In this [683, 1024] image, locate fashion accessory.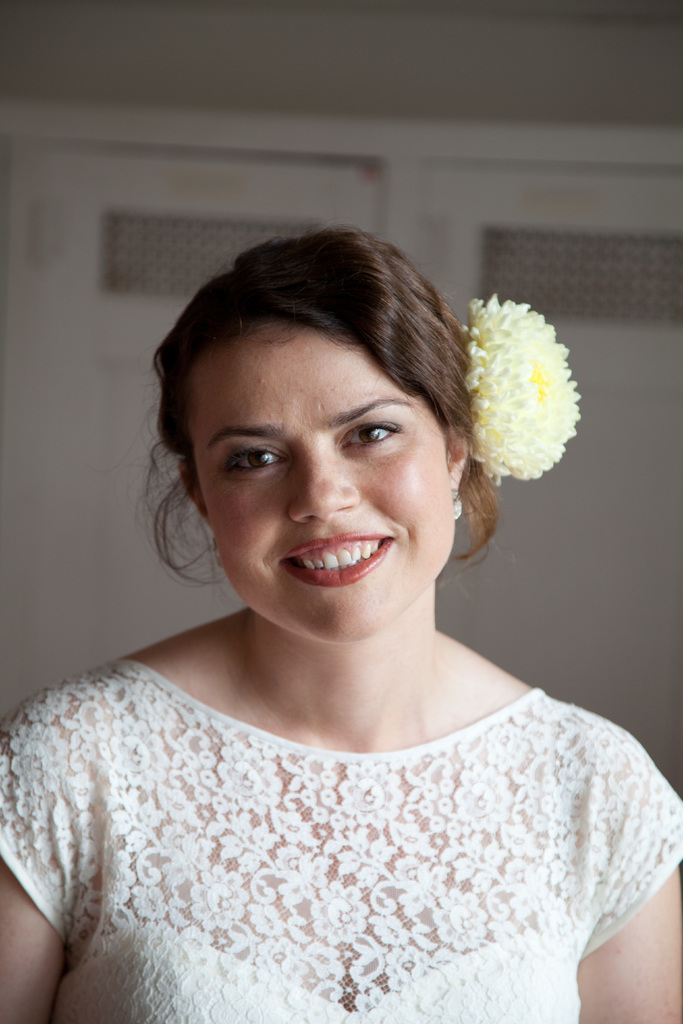
Bounding box: [x1=460, y1=291, x2=583, y2=484].
